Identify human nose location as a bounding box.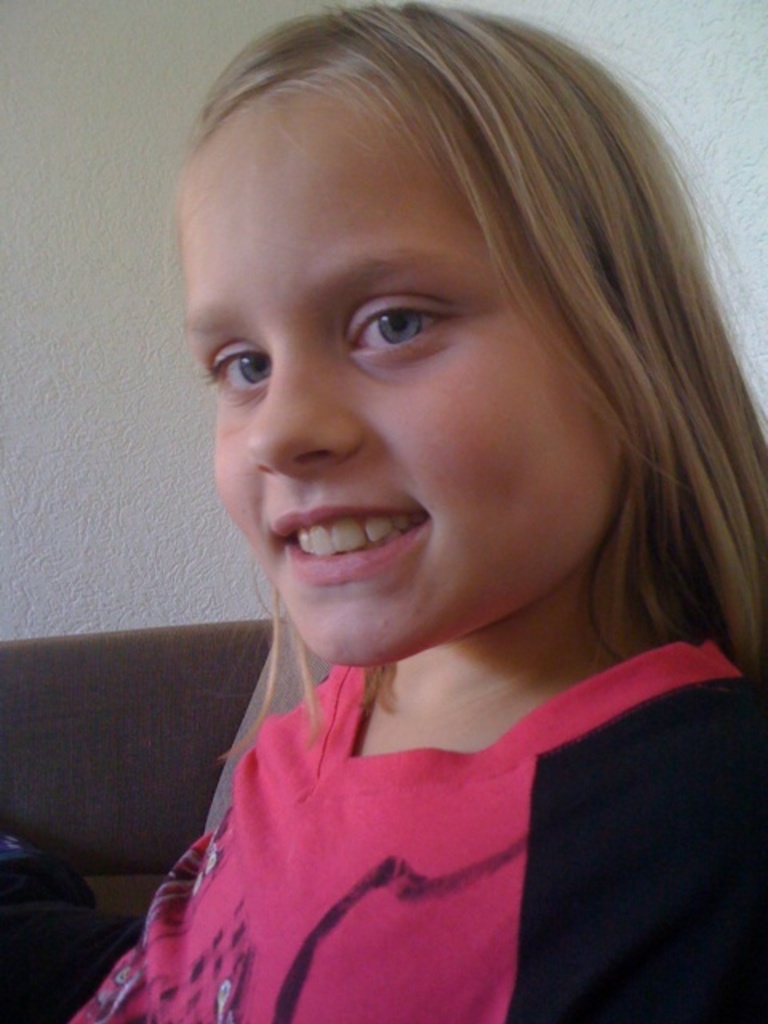
bbox=[246, 349, 370, 482].
